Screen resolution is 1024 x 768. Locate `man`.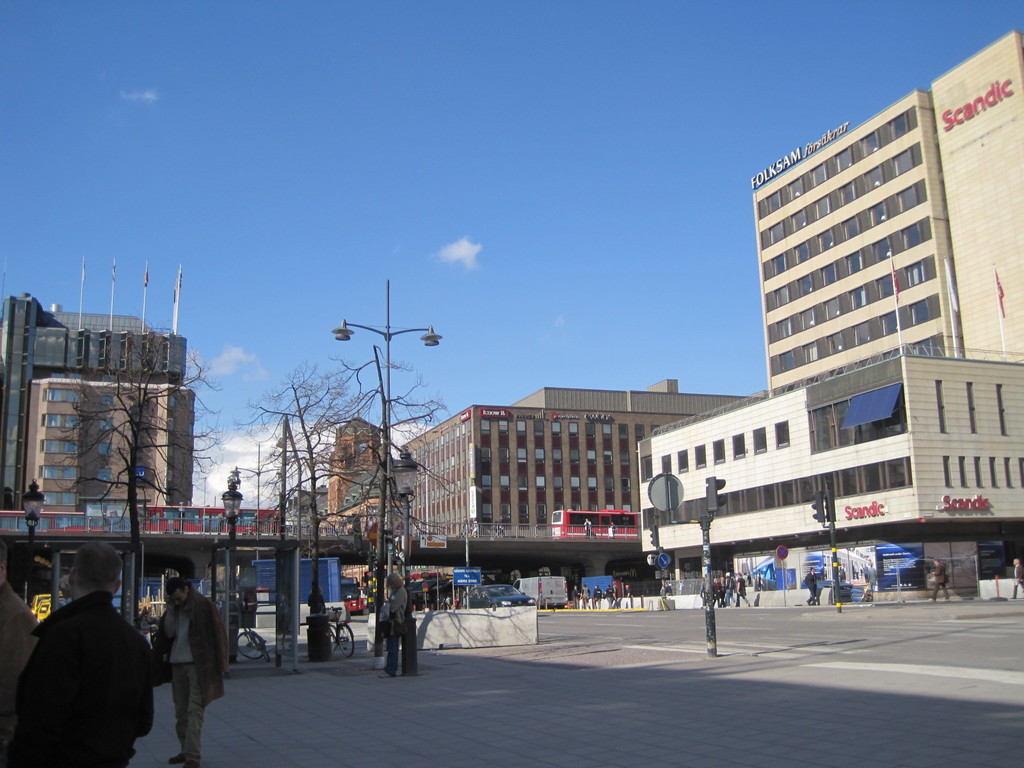
pyautogui.locateOnScreen(806, 566, 819, 606).
